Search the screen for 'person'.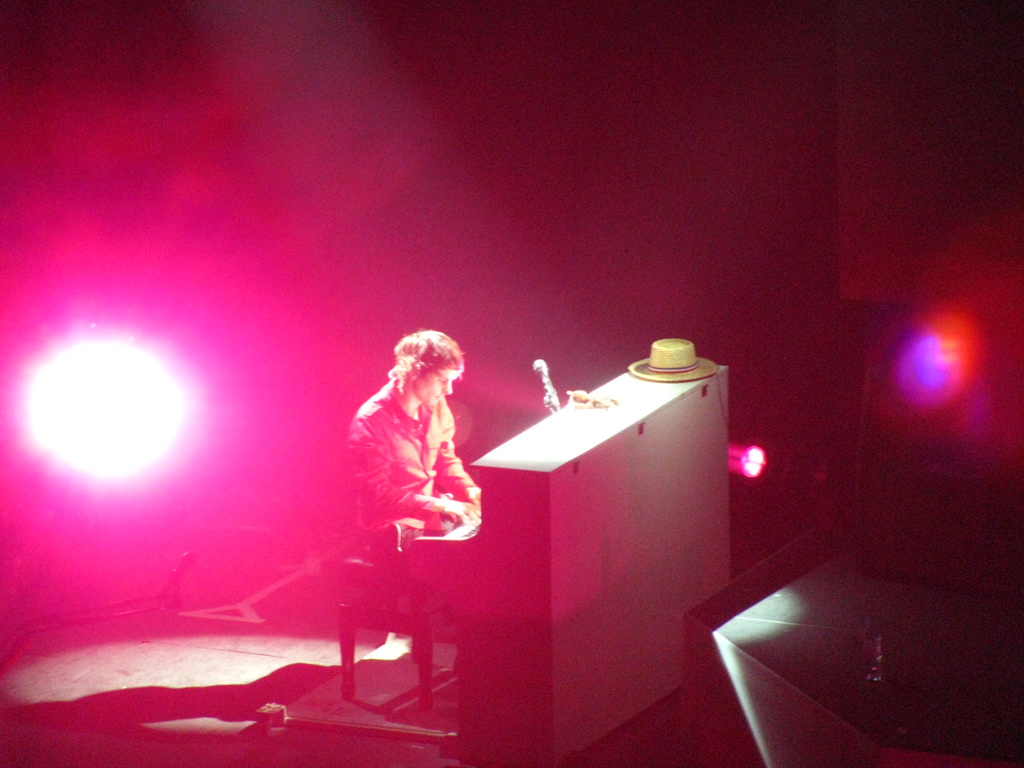
Found at Rect(348, 323, 482, 570).
